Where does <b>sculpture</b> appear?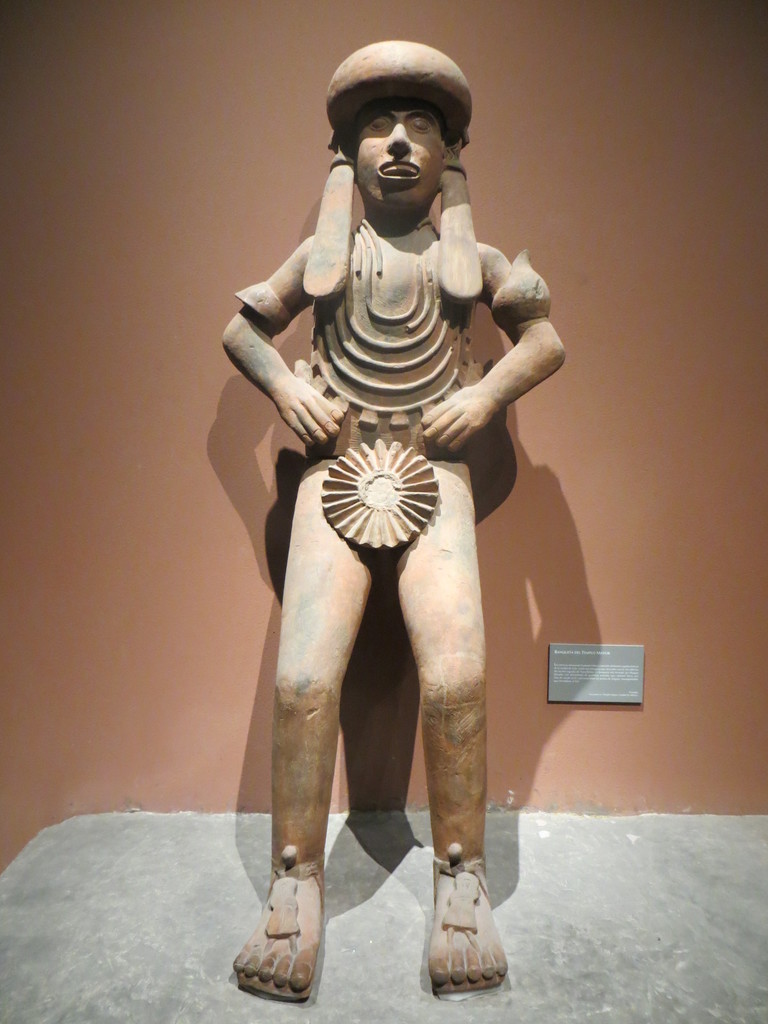
Appears at bbox(205, 55, 559, 984).
